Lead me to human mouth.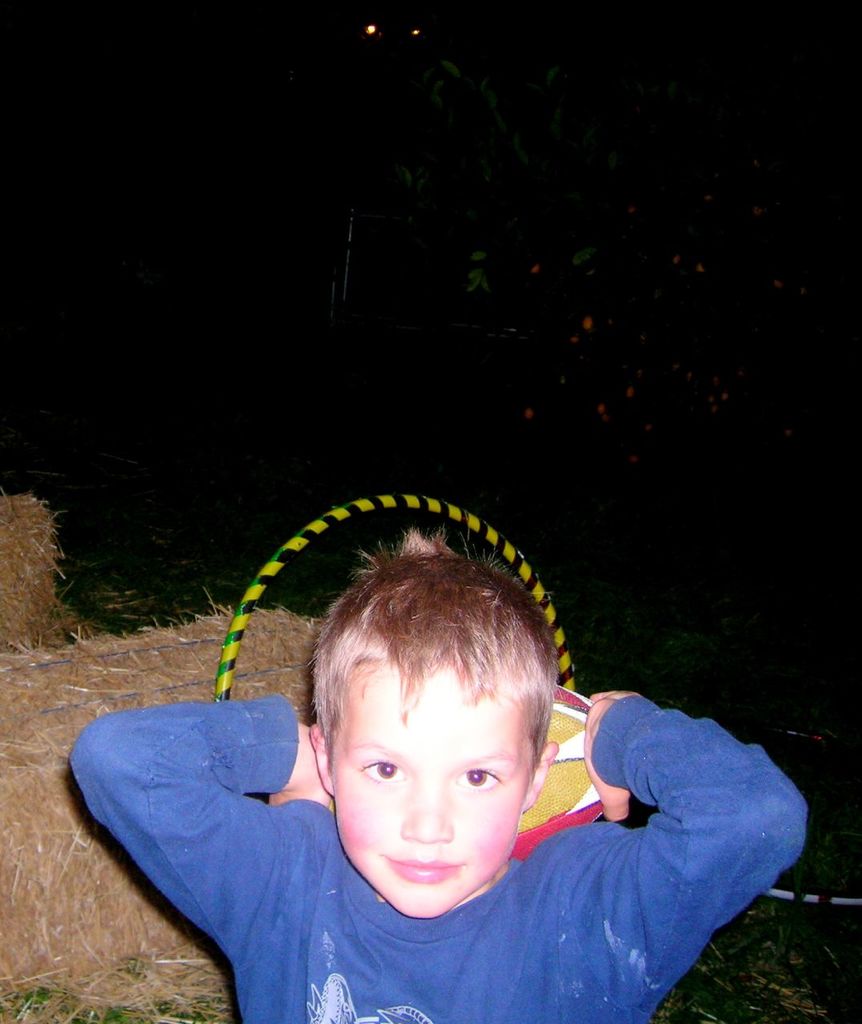
Lead to x1=387, y1=859, x2=463, y2=886.
